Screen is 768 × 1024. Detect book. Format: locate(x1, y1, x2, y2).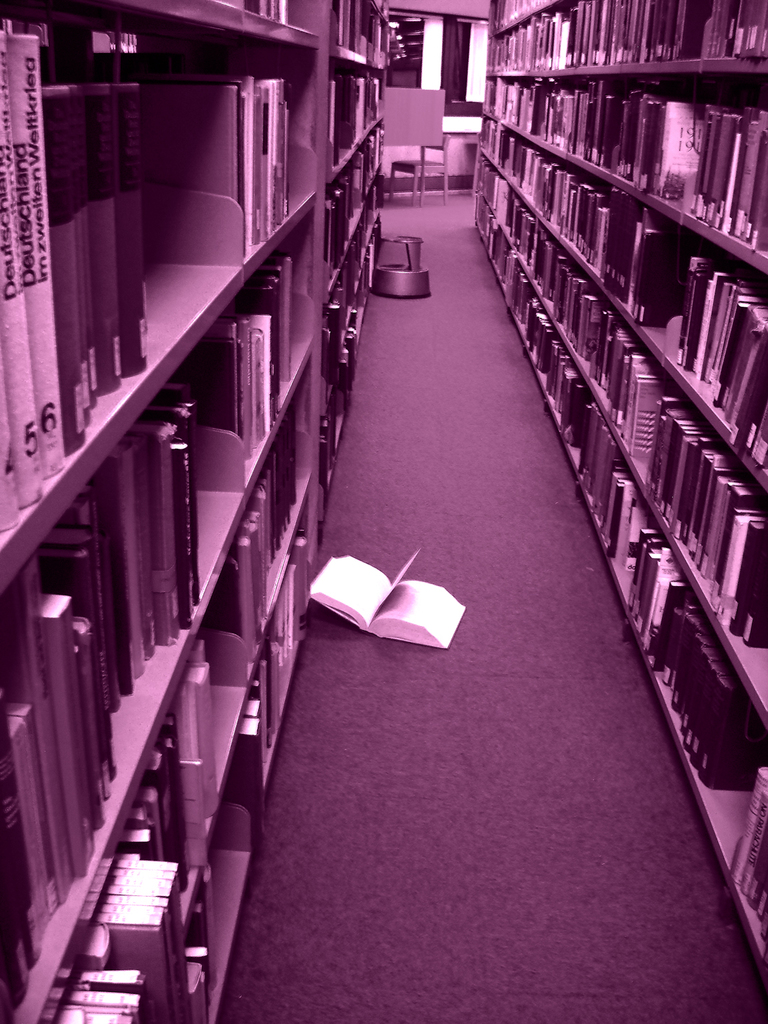
locate(312, 551, 469, 639).
